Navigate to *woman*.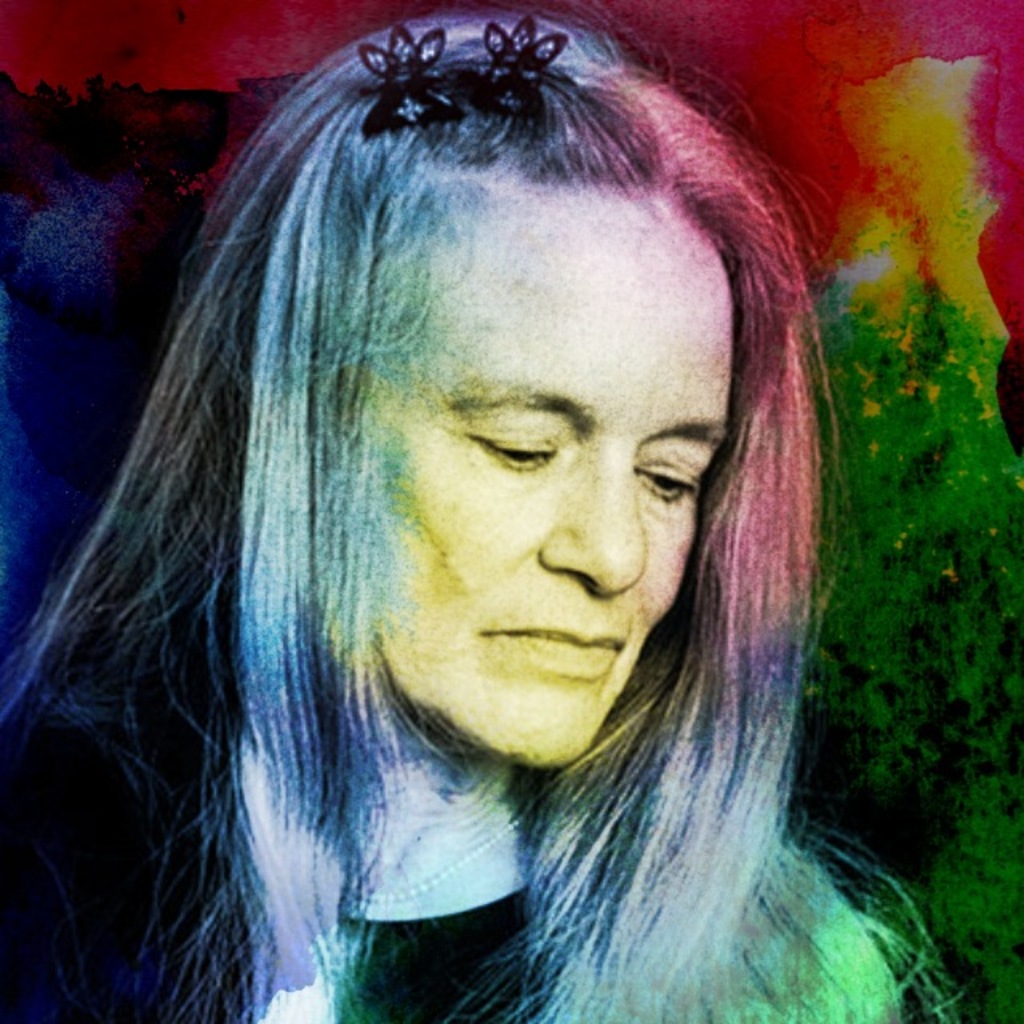
Navigation target: [left=0, top=0, right=986, bottom=1023].
